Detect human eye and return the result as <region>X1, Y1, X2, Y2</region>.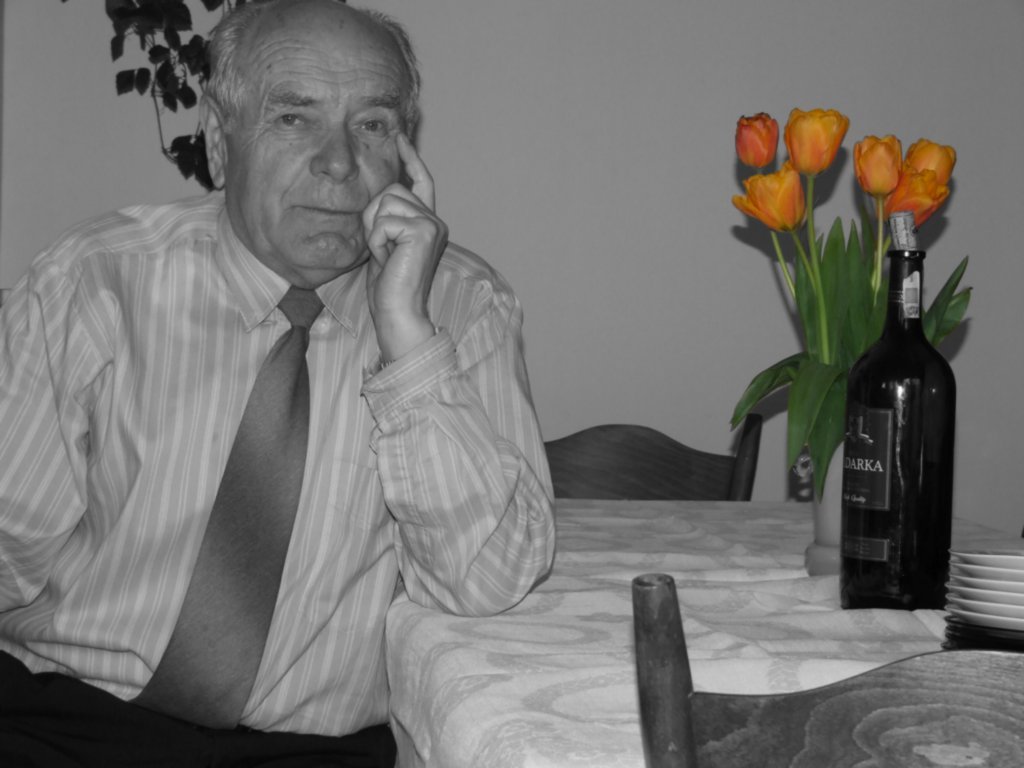
<region>266, 108, 316, 128</region>.
